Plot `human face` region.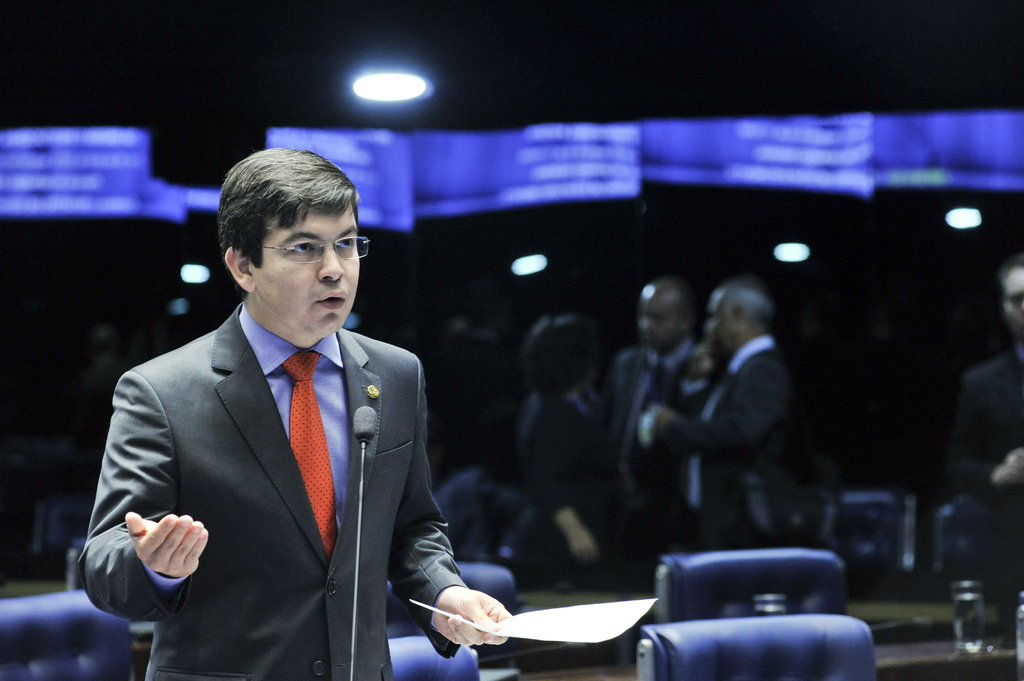
Plotted at (left=257, top=205, right=358, bottom=339).
